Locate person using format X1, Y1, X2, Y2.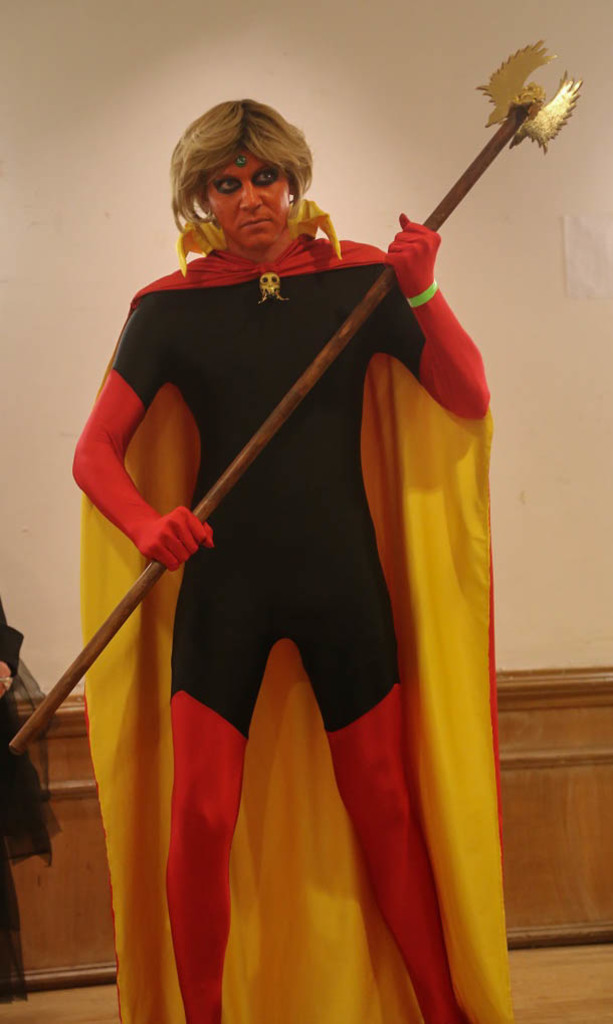
70, 97, 510, 1023.
